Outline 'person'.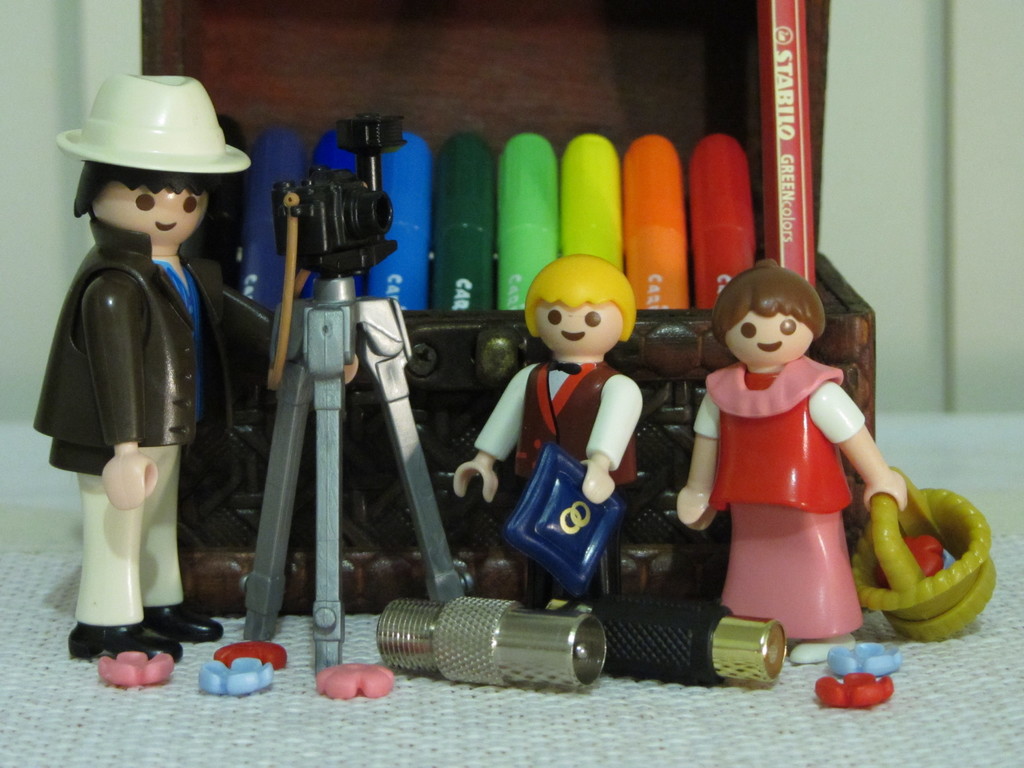
Outline: box=[35, 90, 242, 688].
